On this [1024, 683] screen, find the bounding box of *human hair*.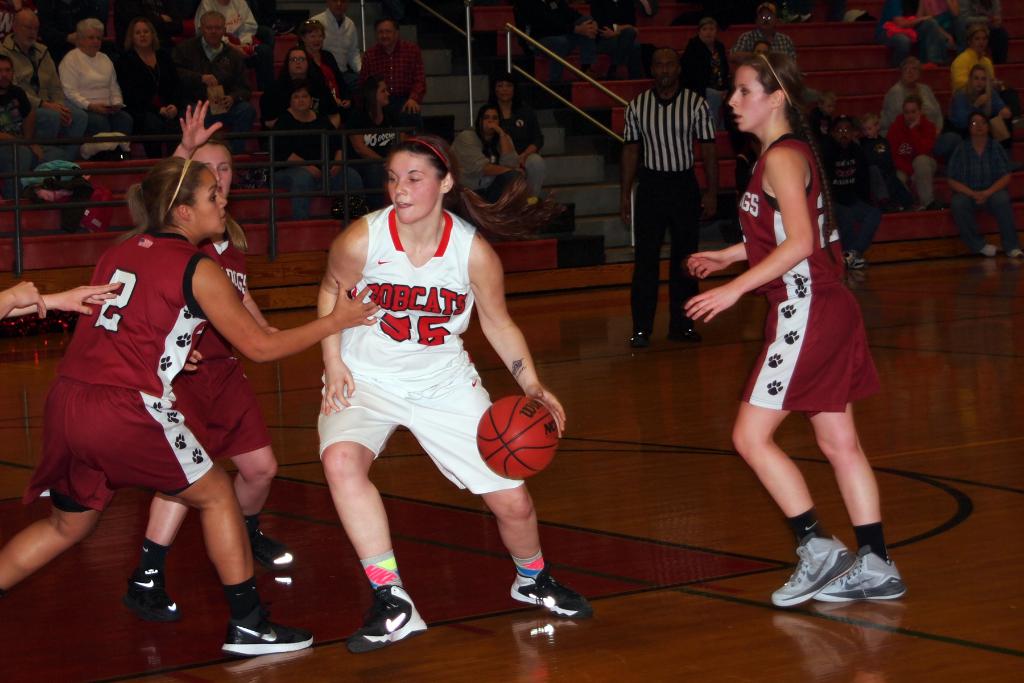
Bounding box: BBox(472, 101, 502, 149).
